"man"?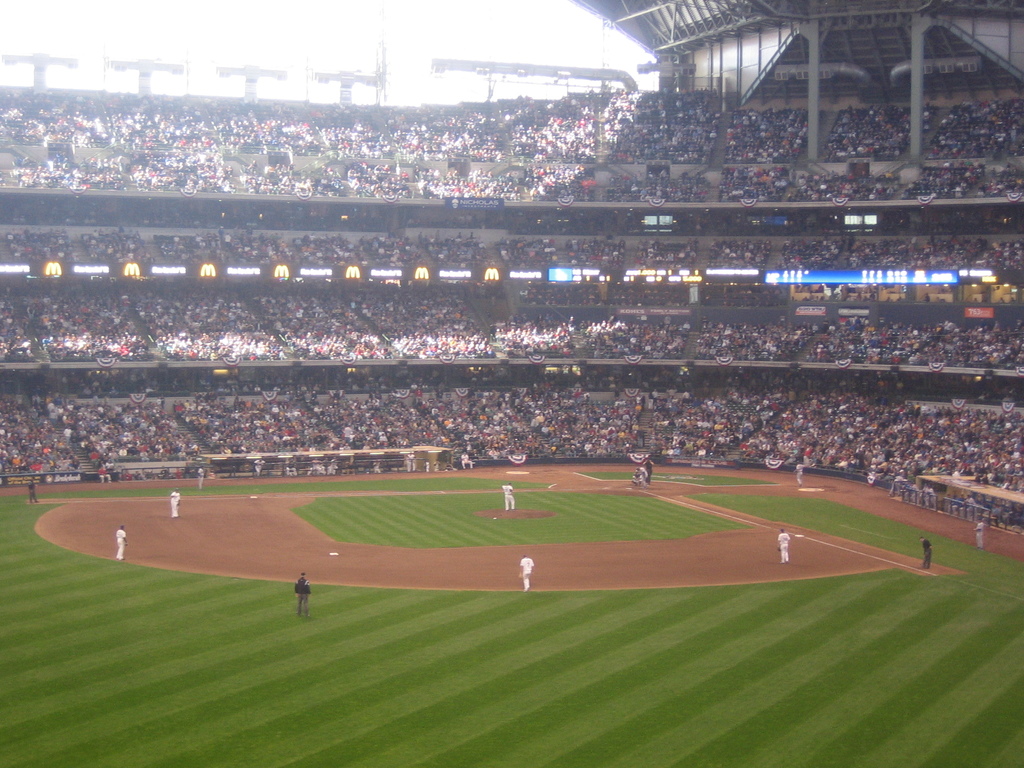
crop(499, 483, 514, 512)
